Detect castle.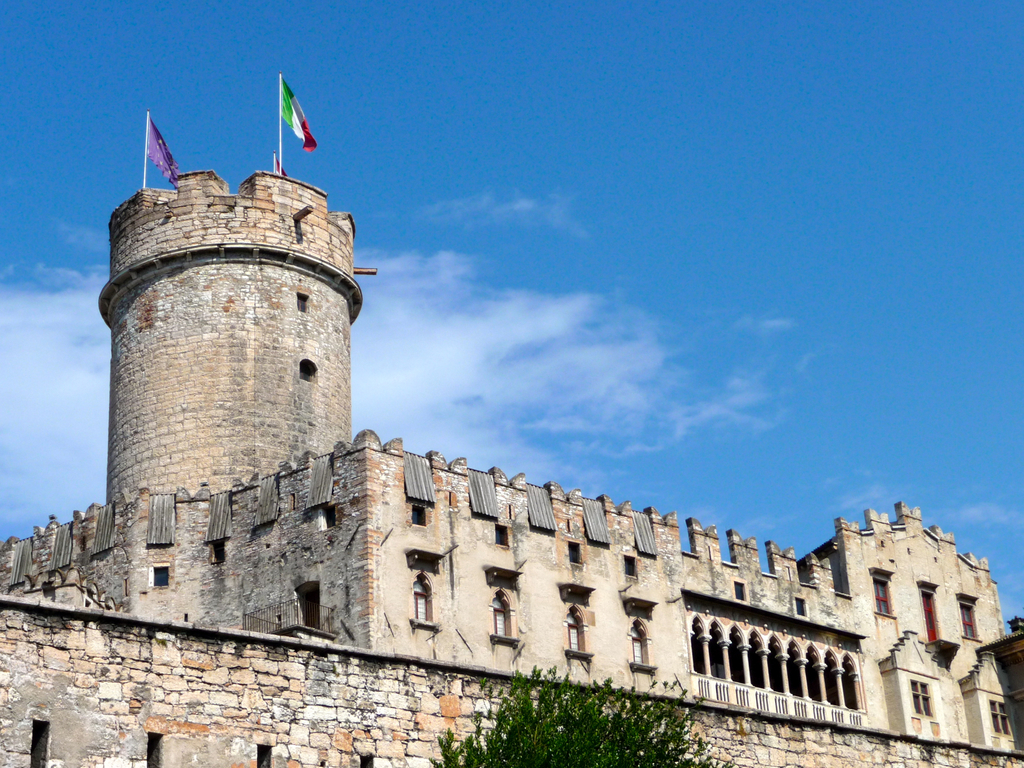
Detected at BBox(0, 67, 1023, 767).
